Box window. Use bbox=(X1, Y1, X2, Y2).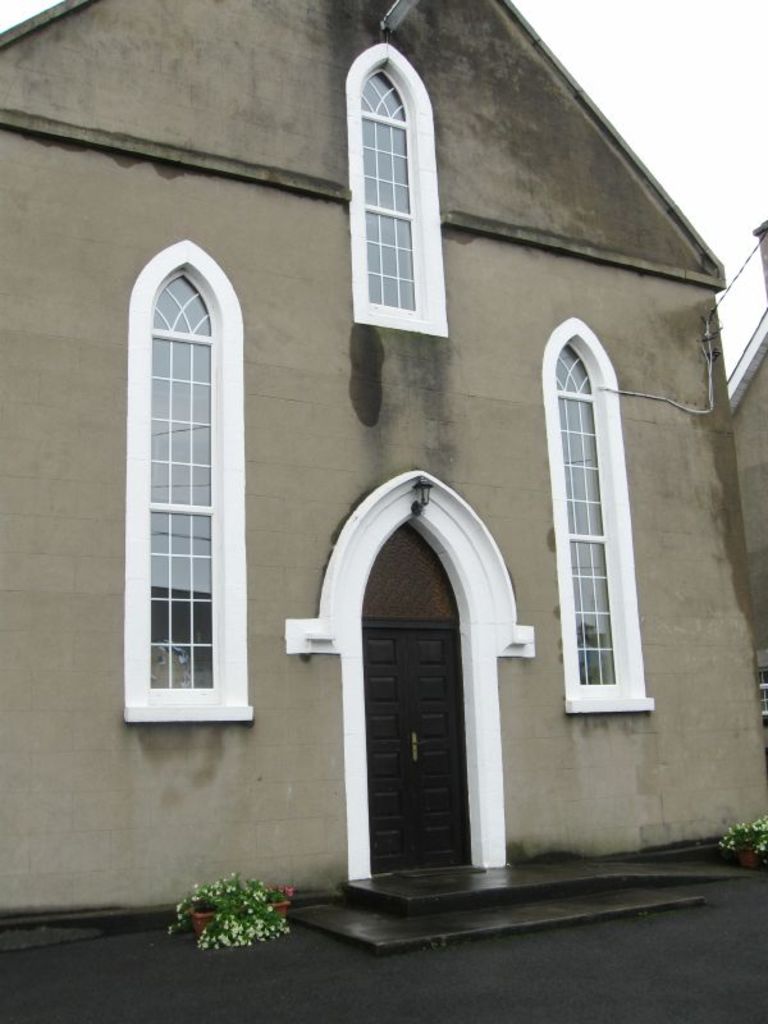
bbox=(355, 27, 457, 328).
